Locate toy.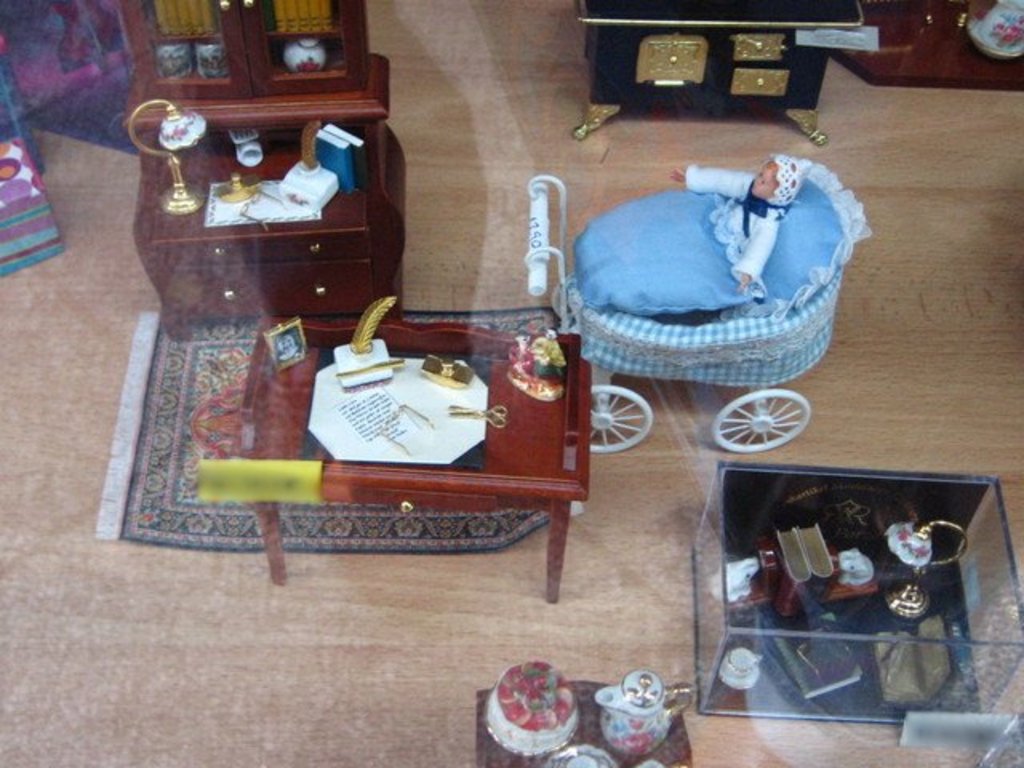
Bounding box: bbox(595, 672, 675, 767).
